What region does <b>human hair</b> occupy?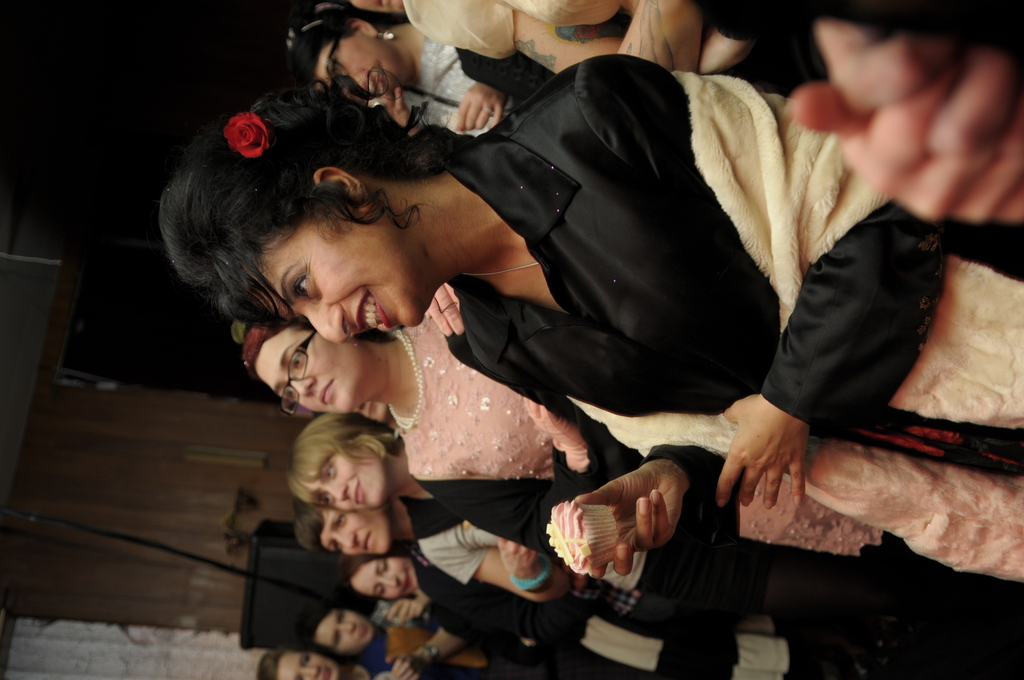
<bbox>156, 70, 467, 403</bbox>.
